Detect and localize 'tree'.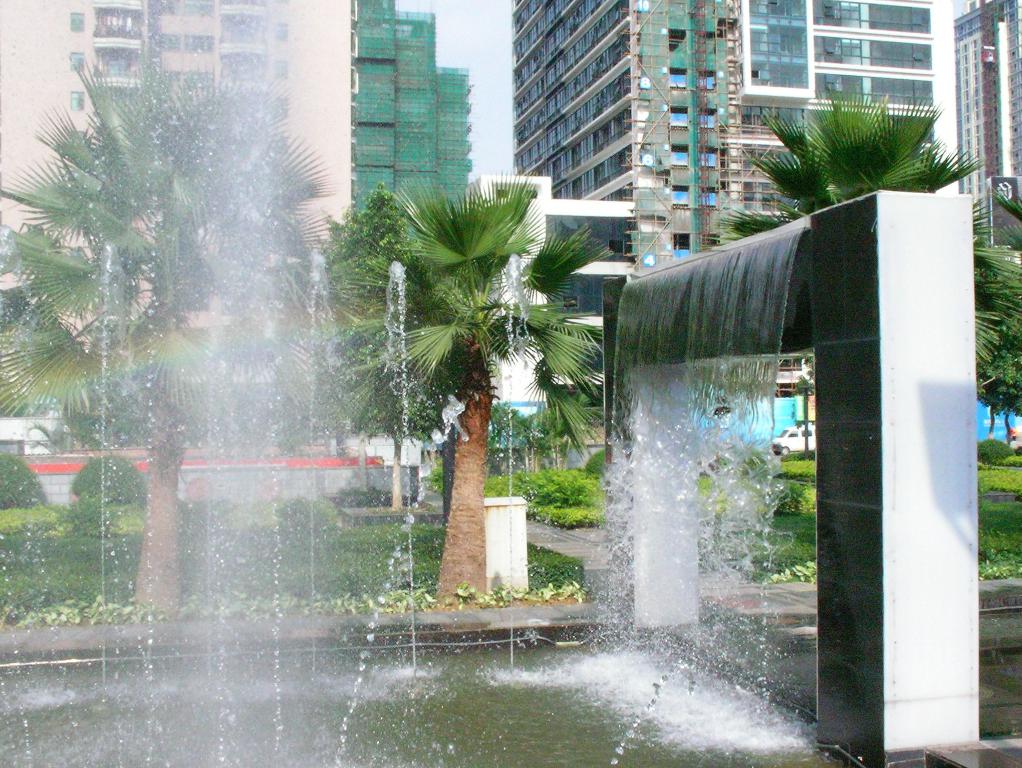
Localized at locate(719, 86, 1010, 377).
